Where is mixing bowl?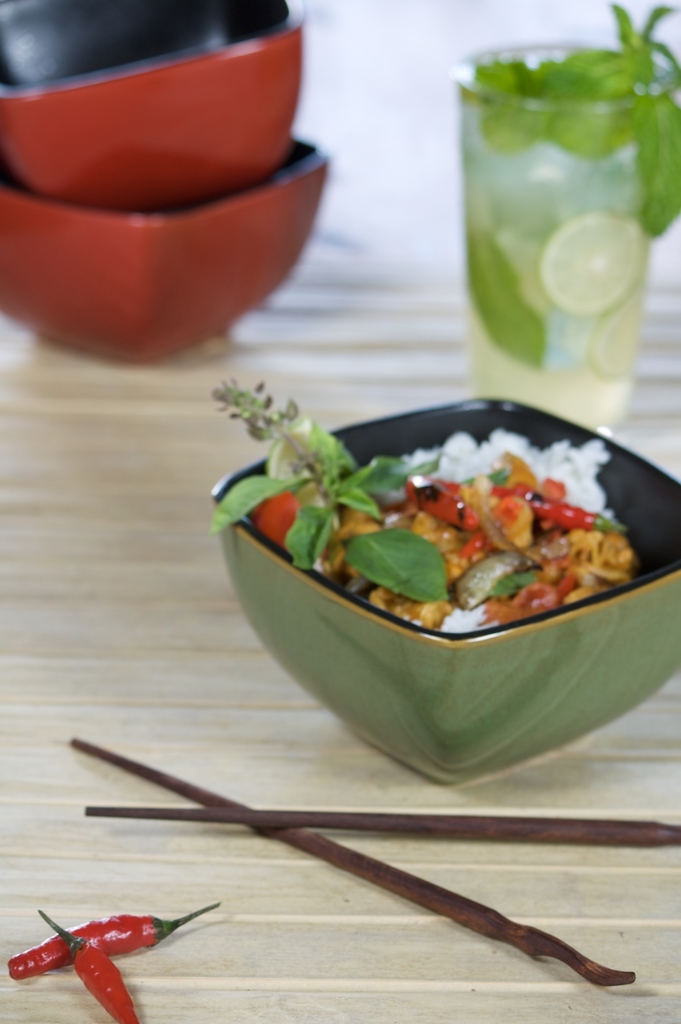
BBox(218, 446, 680, 776).
